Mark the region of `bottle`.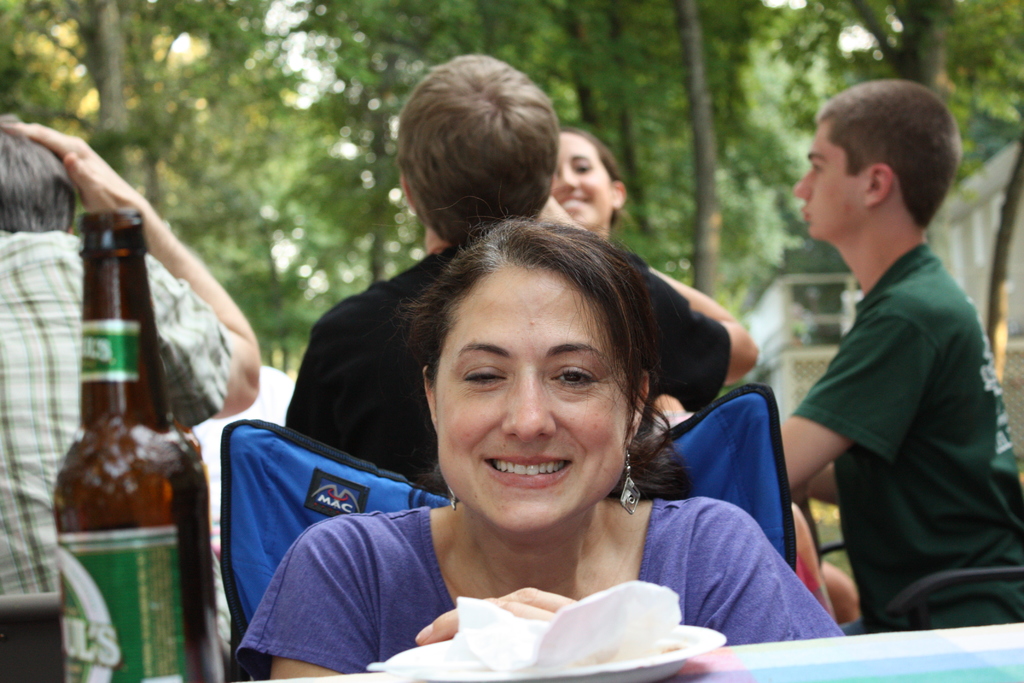
Region: [57,213,221,682].
